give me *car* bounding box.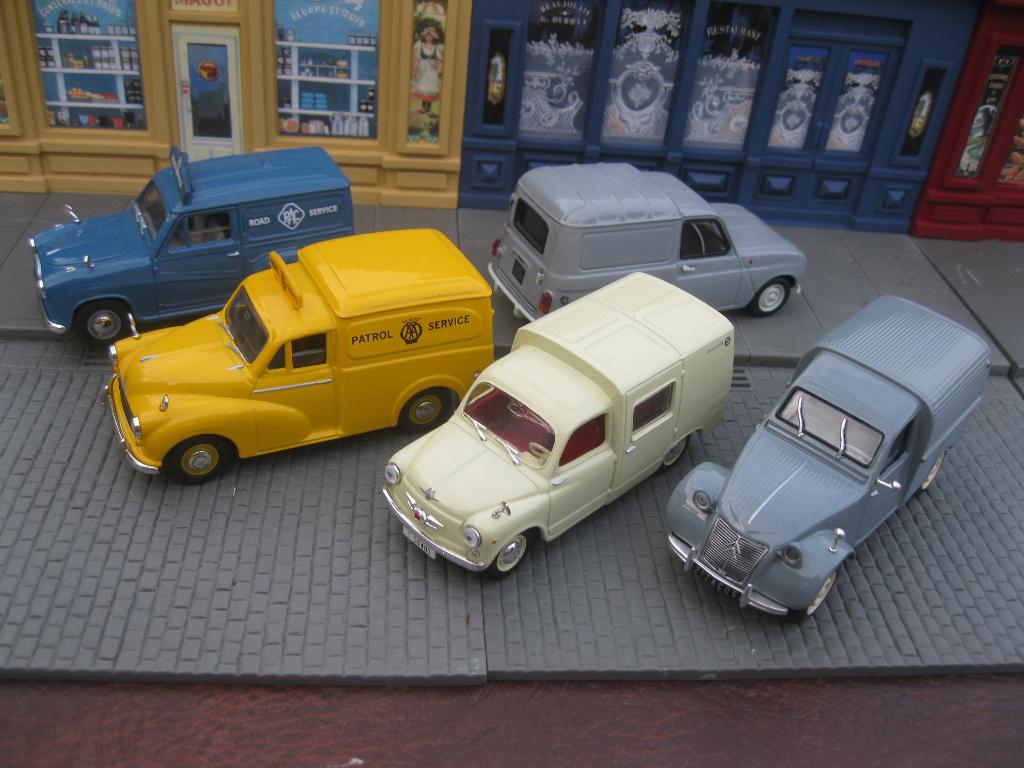
pyautogui.locateOnScreen(28, 152, 353, 336).
